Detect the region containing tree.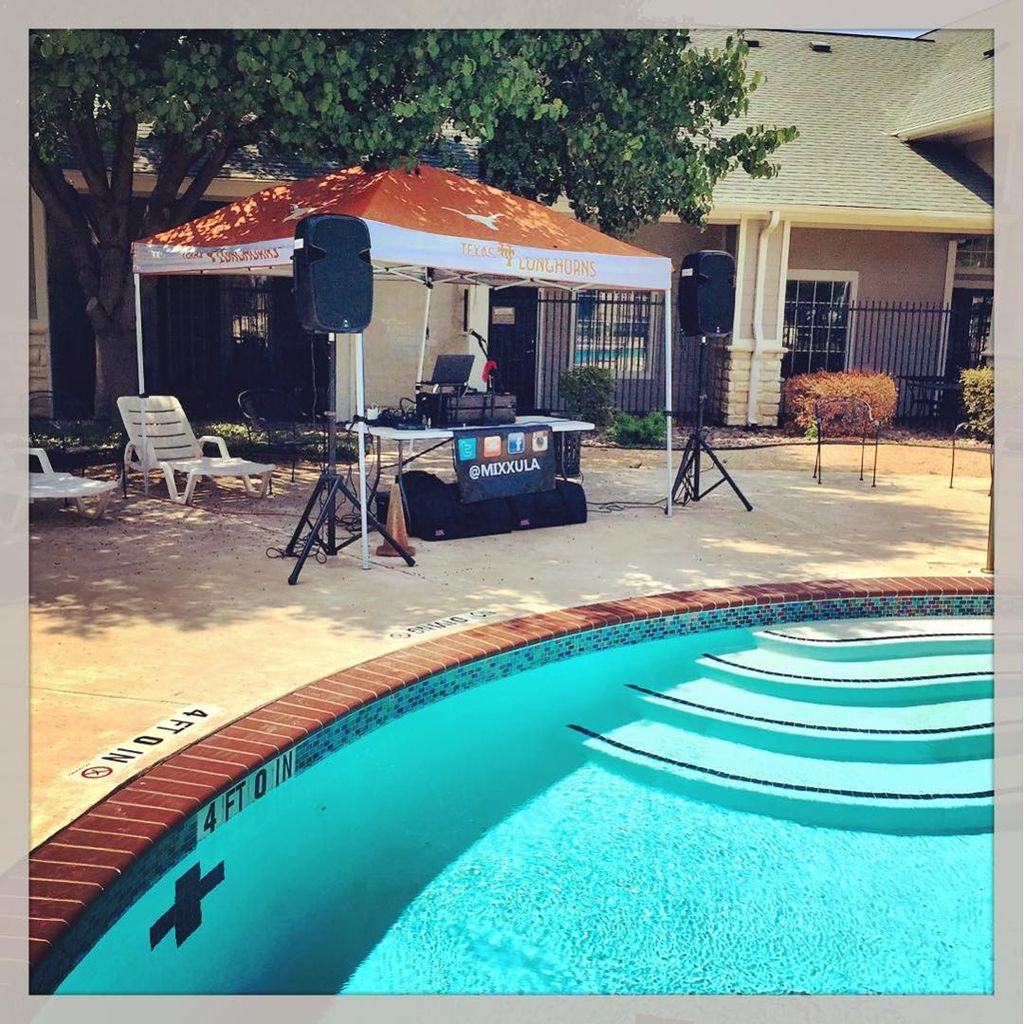
[20,34,785,461].
